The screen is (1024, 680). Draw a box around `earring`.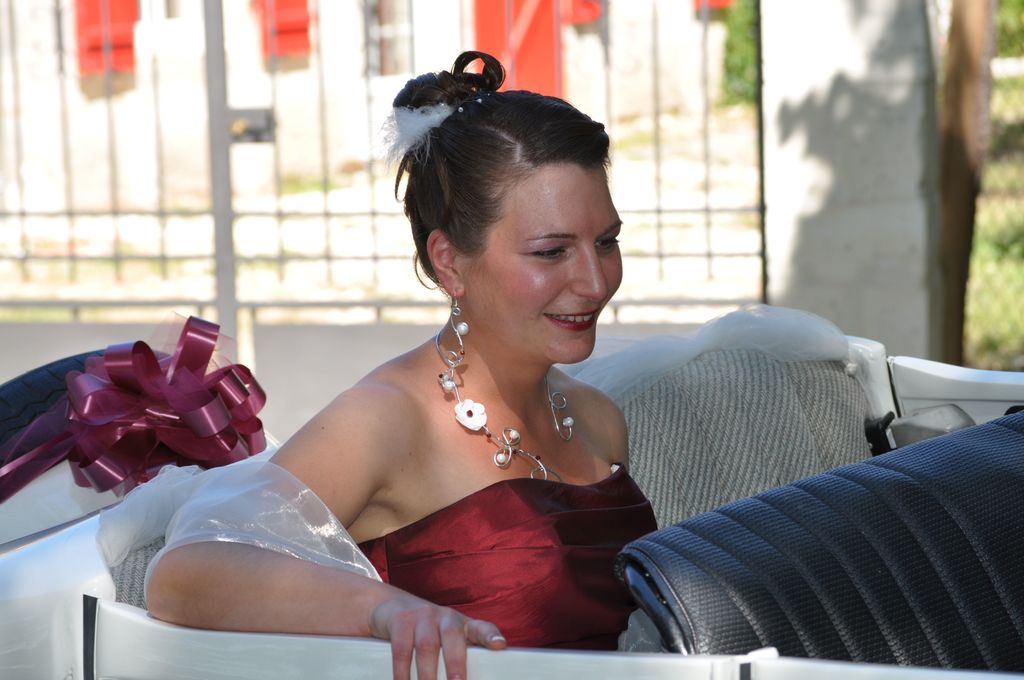
[x1=446, y1=289, x2=472, y2=371].
